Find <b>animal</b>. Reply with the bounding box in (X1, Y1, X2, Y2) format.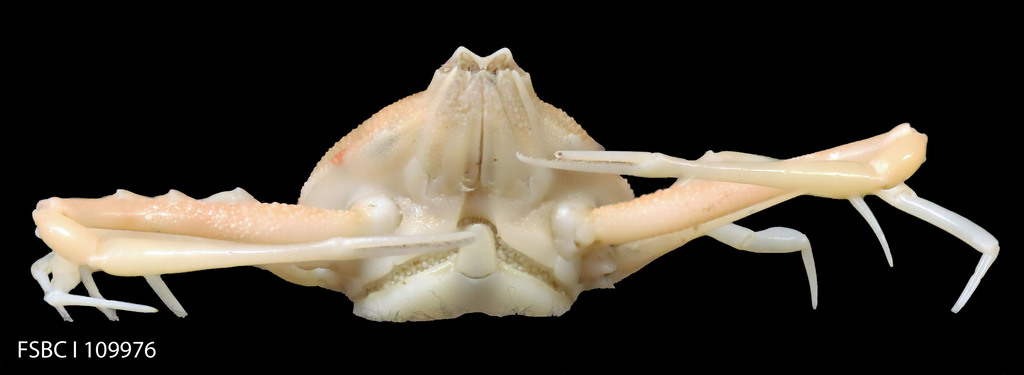
(28, 42, 1001, 327).
